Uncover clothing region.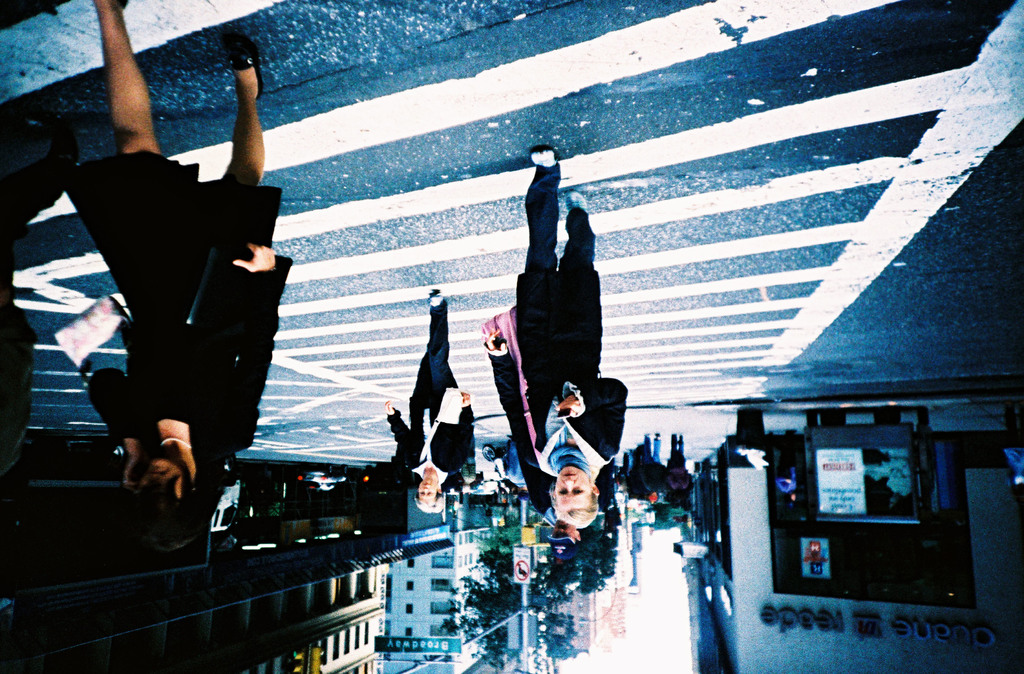
Uncovered: bbox=[666, 443, 687, 490].
